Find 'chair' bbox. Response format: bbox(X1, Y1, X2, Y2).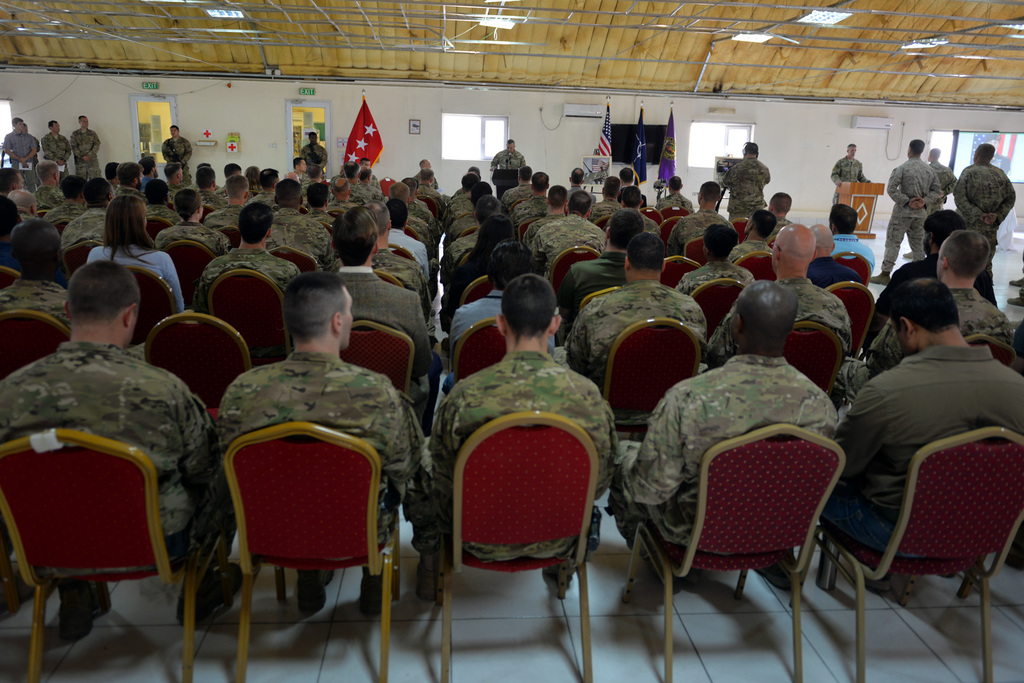
bbox(794, 322, 849, 412).
